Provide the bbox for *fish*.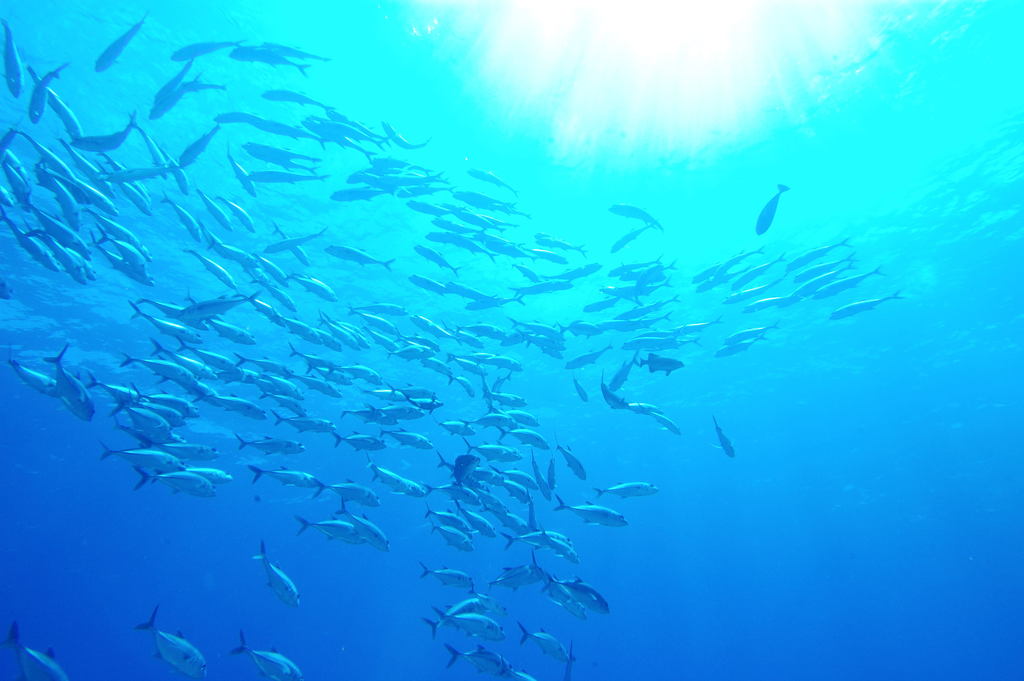
409, 313, 465, 346.
